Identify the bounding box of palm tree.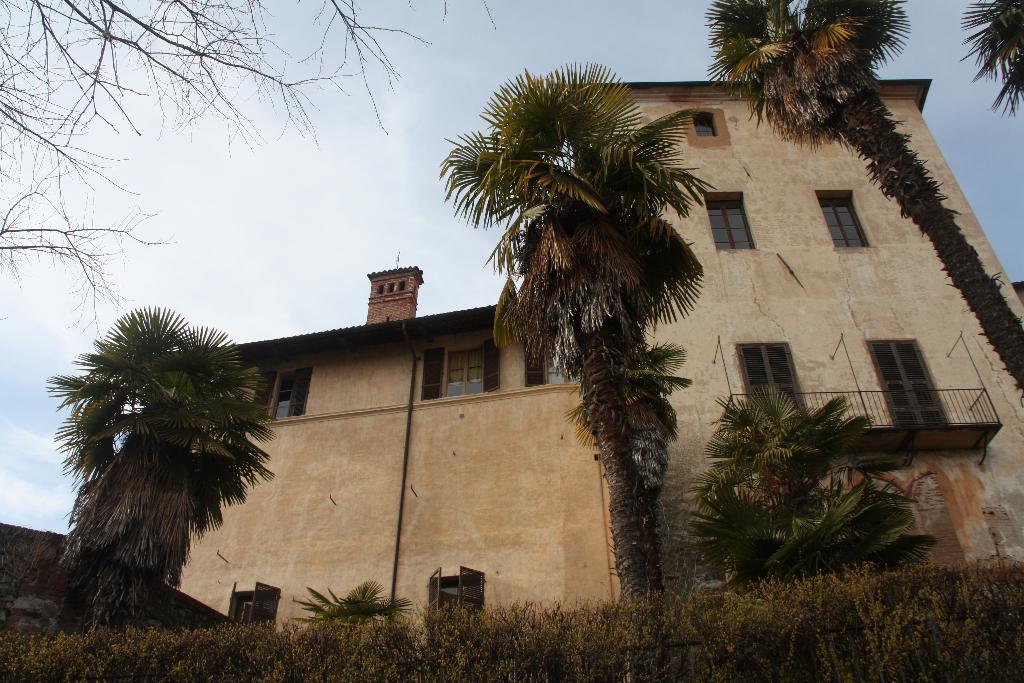
289,571,414,631.
